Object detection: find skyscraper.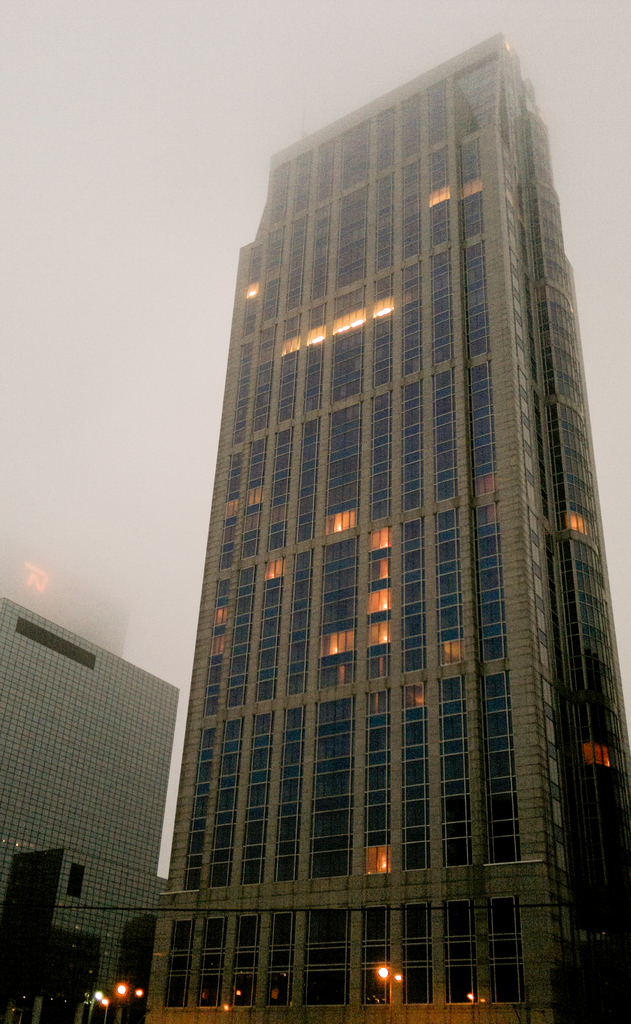
crop(0, 592, 180, 1023).
